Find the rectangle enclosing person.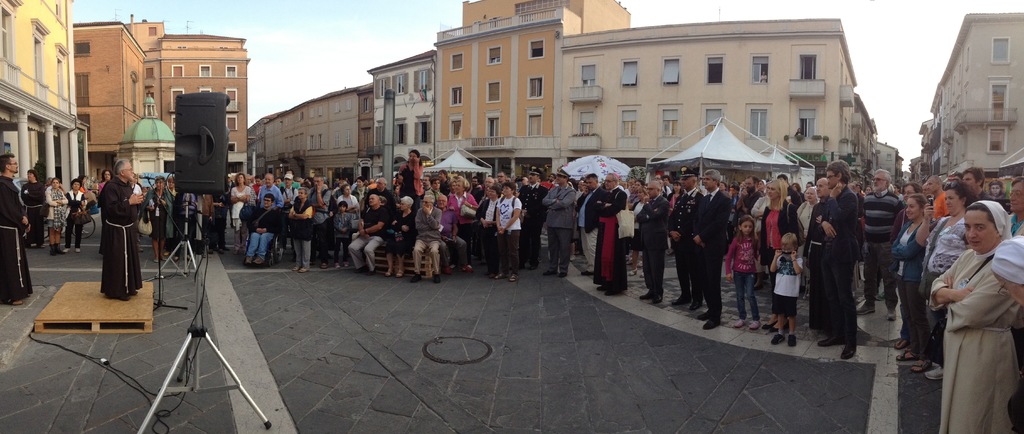
410,188,442,271.
